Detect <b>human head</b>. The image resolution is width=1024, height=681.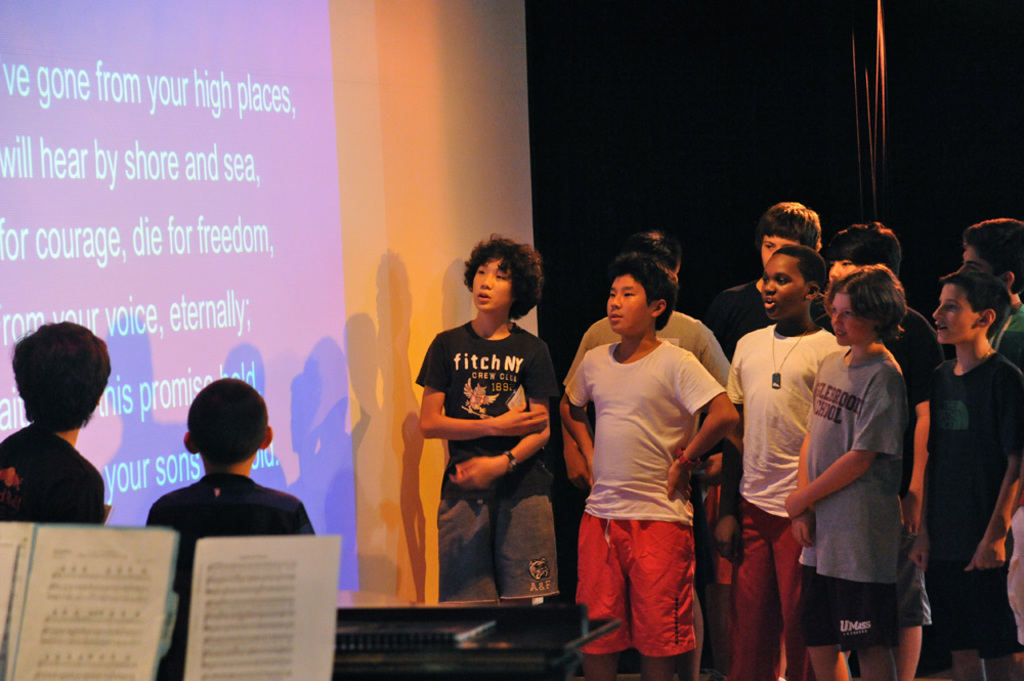
<bbox>170, 382, 265, 478</bbox>.
